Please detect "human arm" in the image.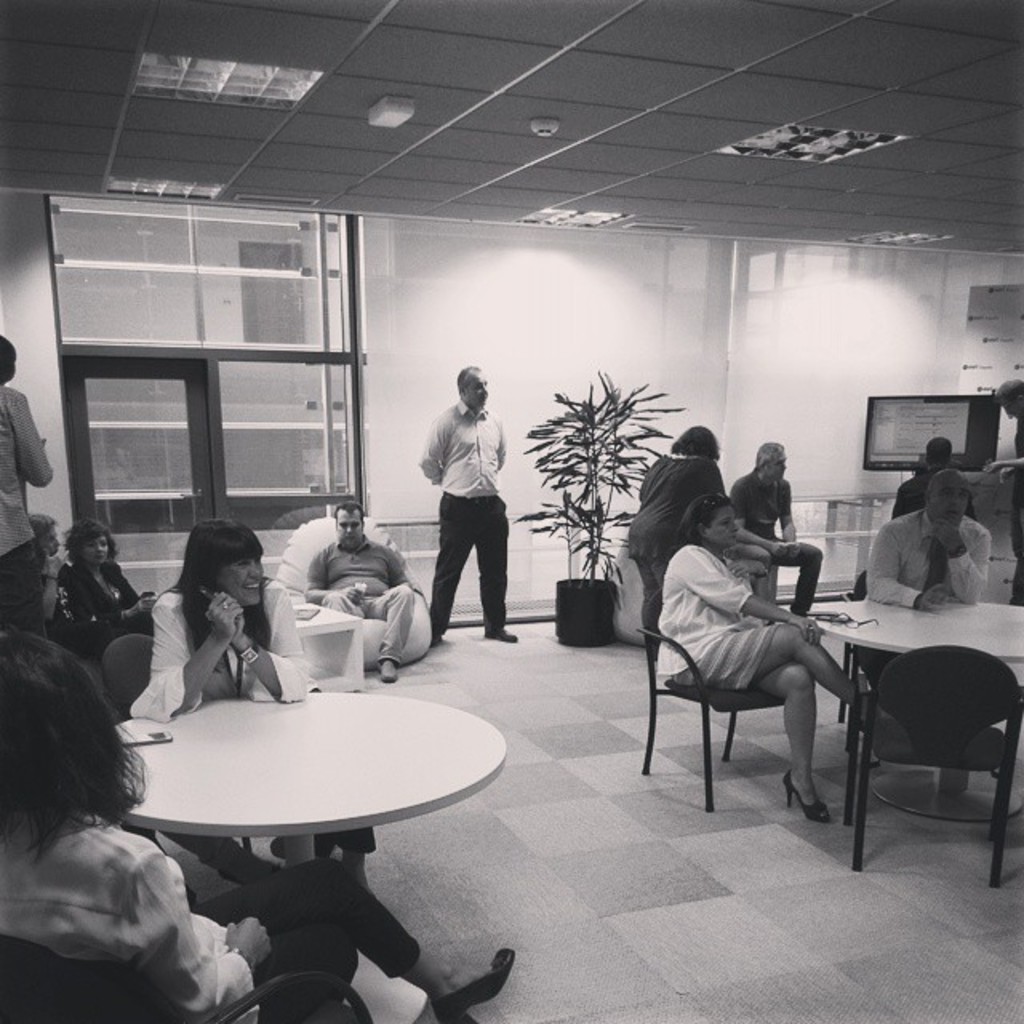
l=931, t=514, r=994, b=605.
